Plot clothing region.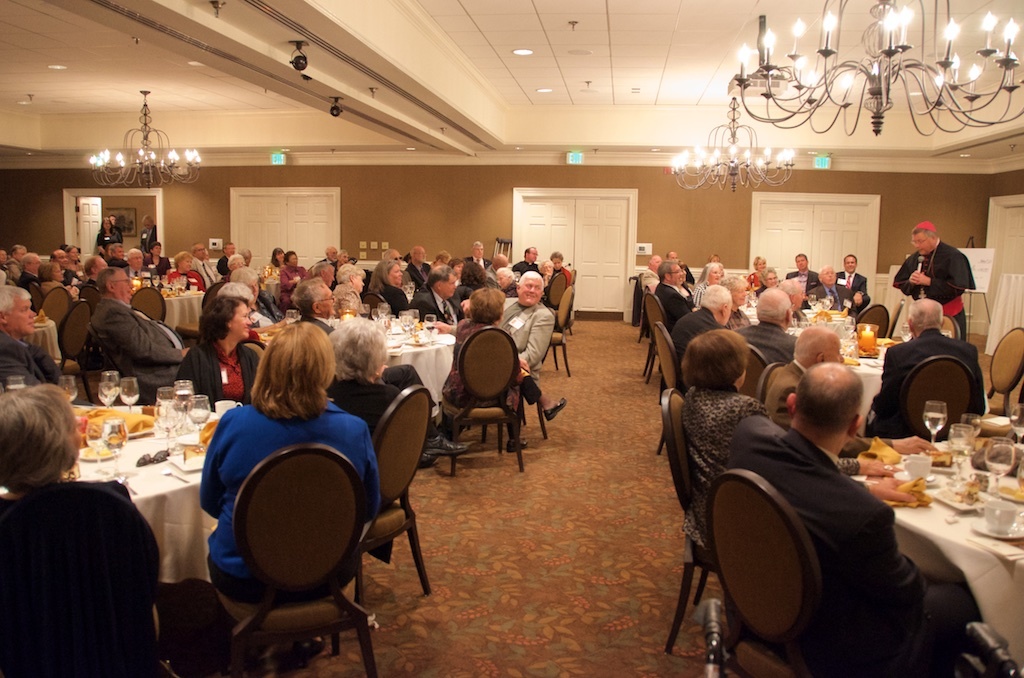
Plotted at <bbox>660, 278, 688, 350</bbox>.
